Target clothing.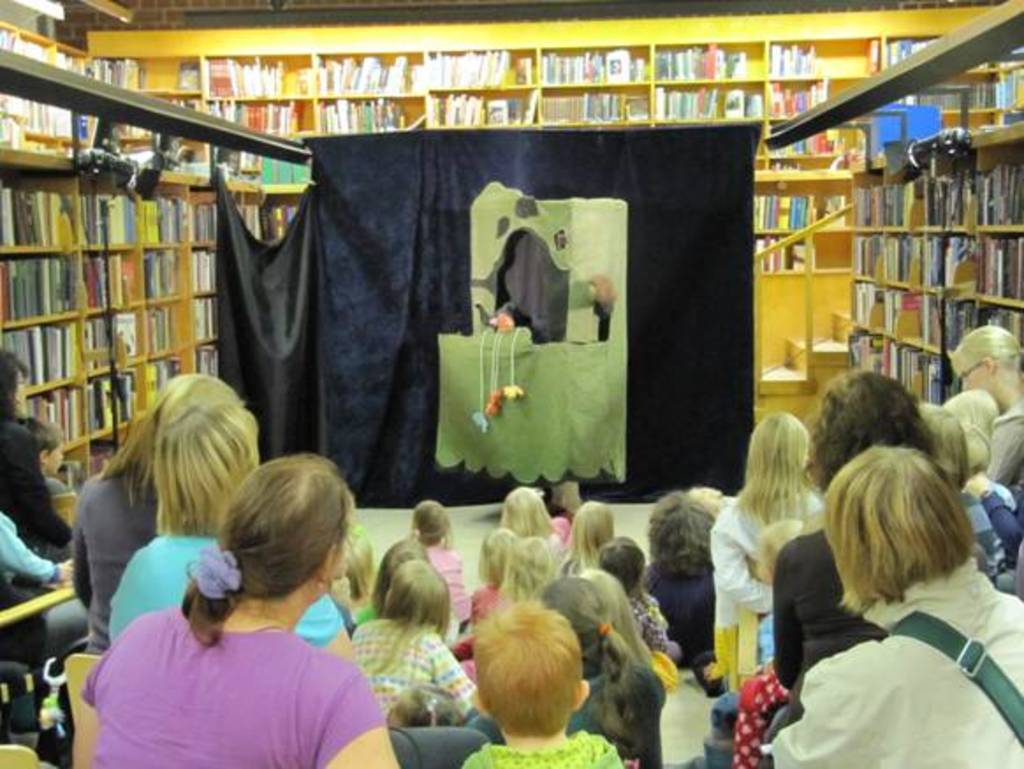
Target region: pyautogui.locateOnScreen(74, 577, 391, 757).
